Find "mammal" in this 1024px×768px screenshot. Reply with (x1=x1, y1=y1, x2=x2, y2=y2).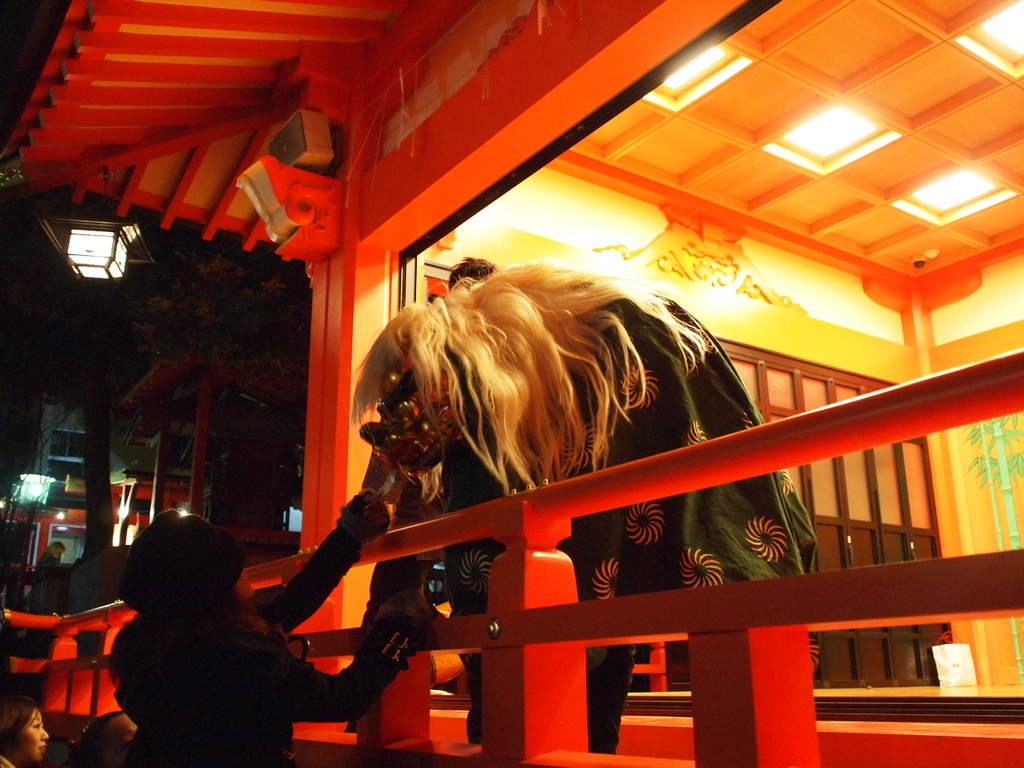
(x1=0, y1=698, x2=51, y2=767).
